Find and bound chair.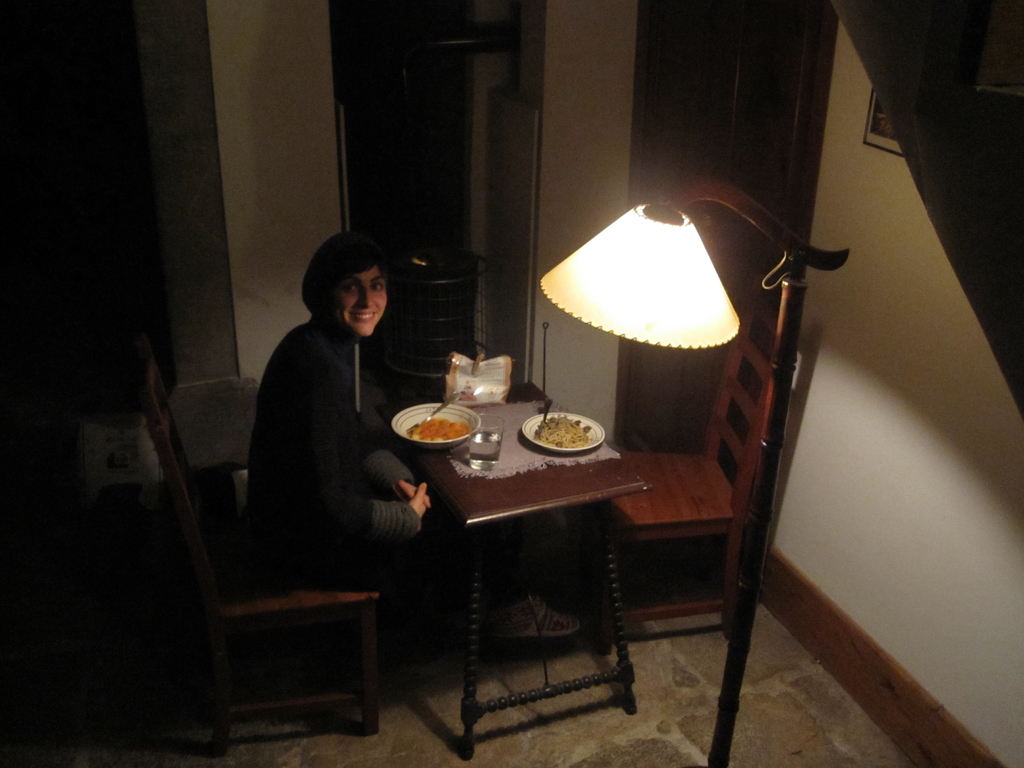
Bound: rect(584, 264, 763, 659).
